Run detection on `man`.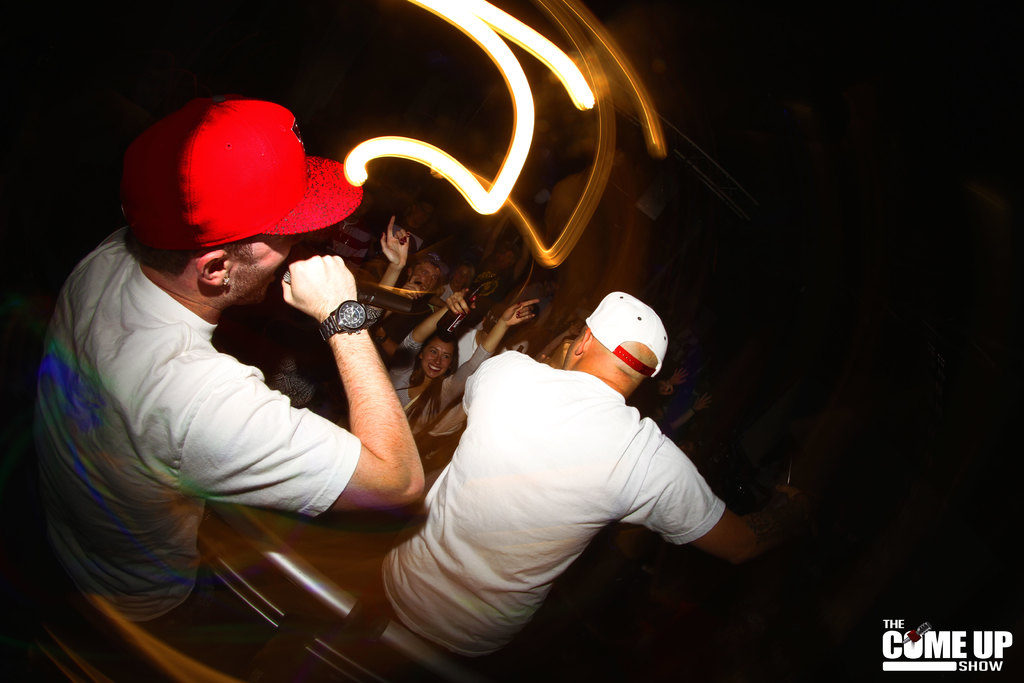
Result: 41, 86, 512, 636.
